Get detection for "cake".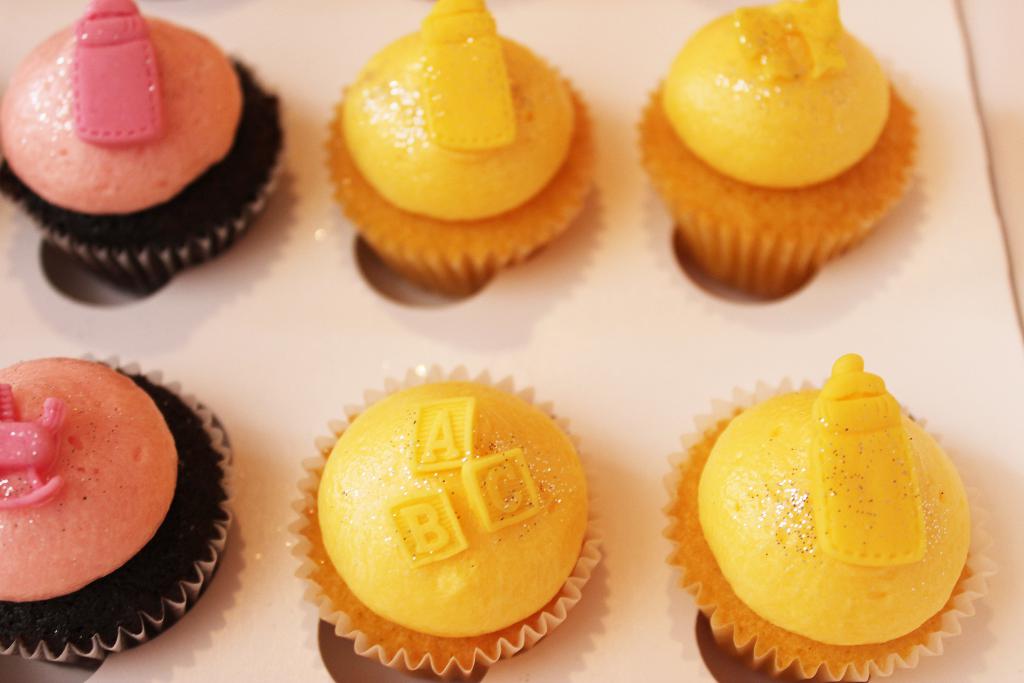
Detection: <region>317, 0, 602, 309</region>.
